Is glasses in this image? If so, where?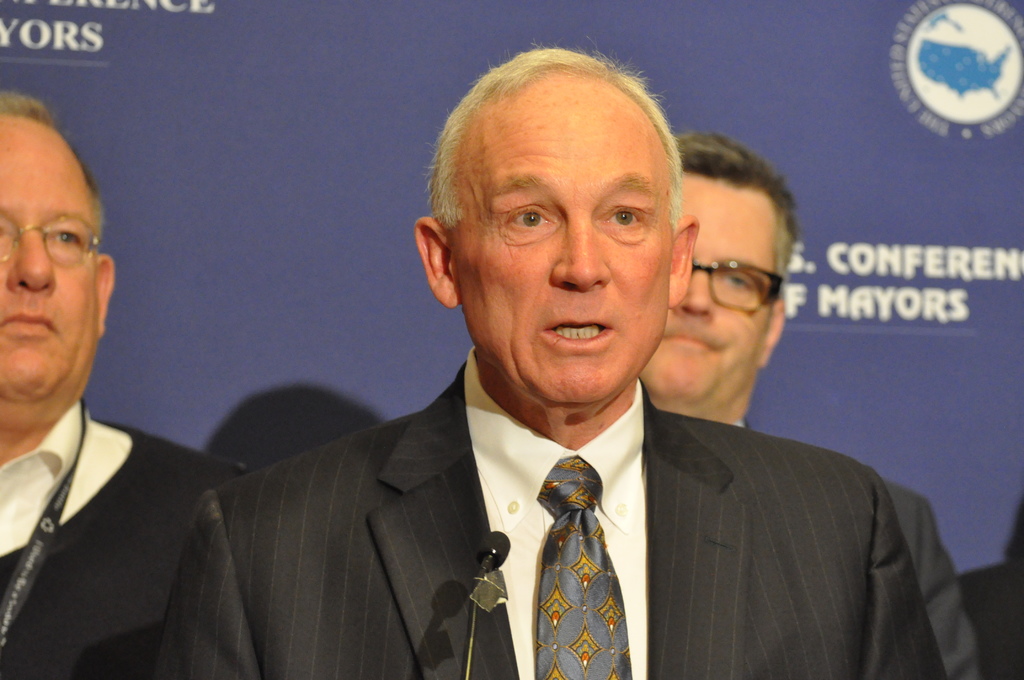
Yes, at detection(692, 248, 787, 328).
